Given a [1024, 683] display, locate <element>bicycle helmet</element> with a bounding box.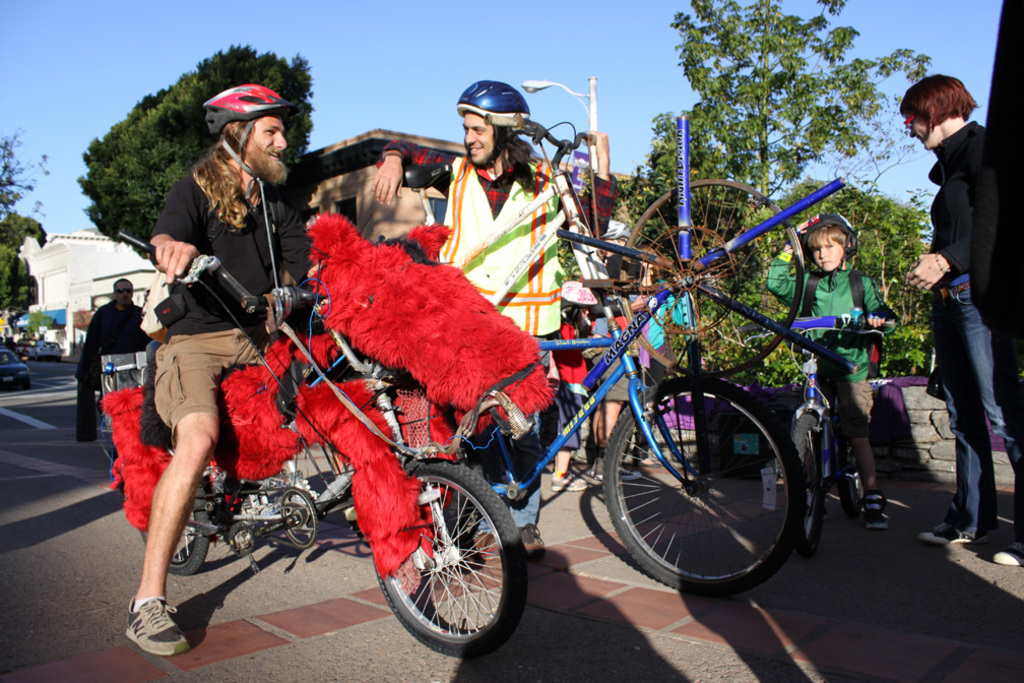
Located: pyautogui.locateOnScreen(200, 84, 285, 149).
